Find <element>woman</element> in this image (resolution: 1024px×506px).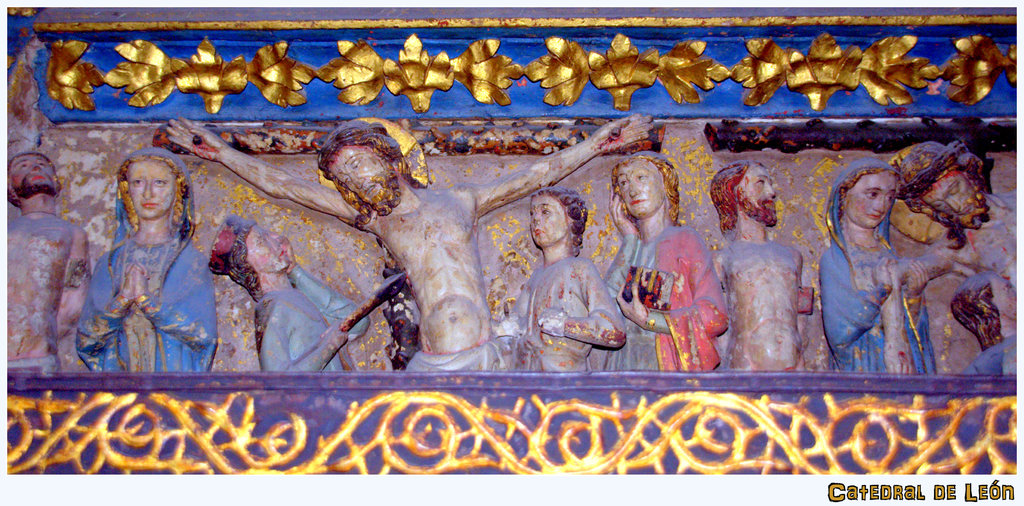
crop(828, 137, 929, 373).
